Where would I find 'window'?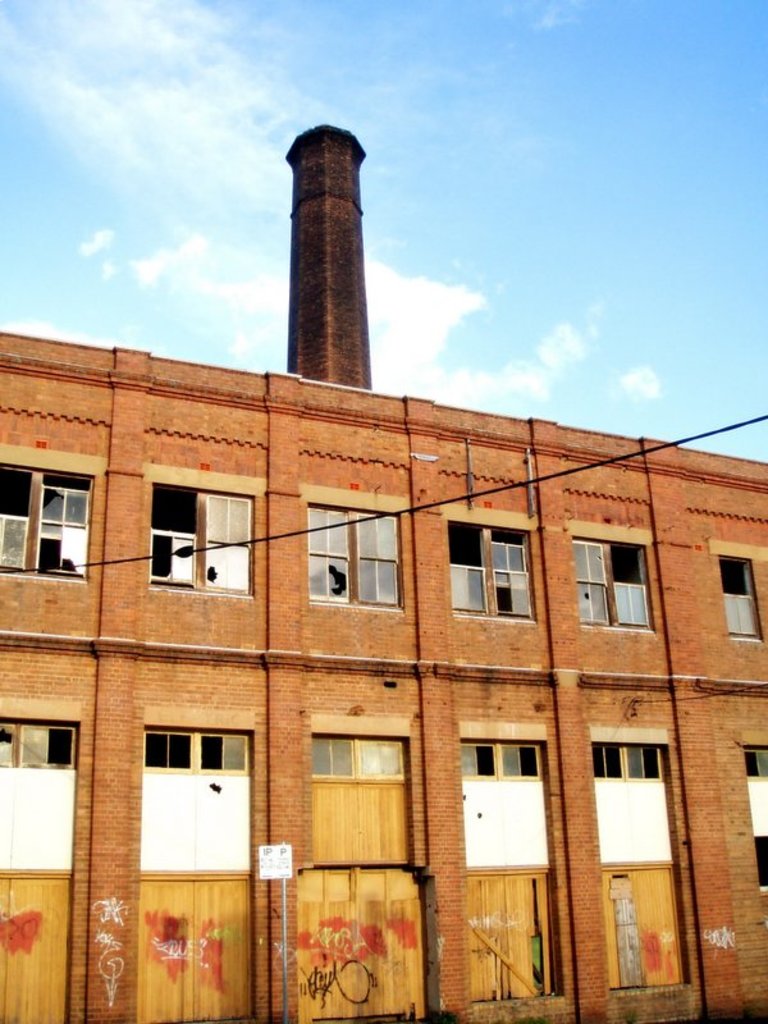
At (0,723,79,872).
